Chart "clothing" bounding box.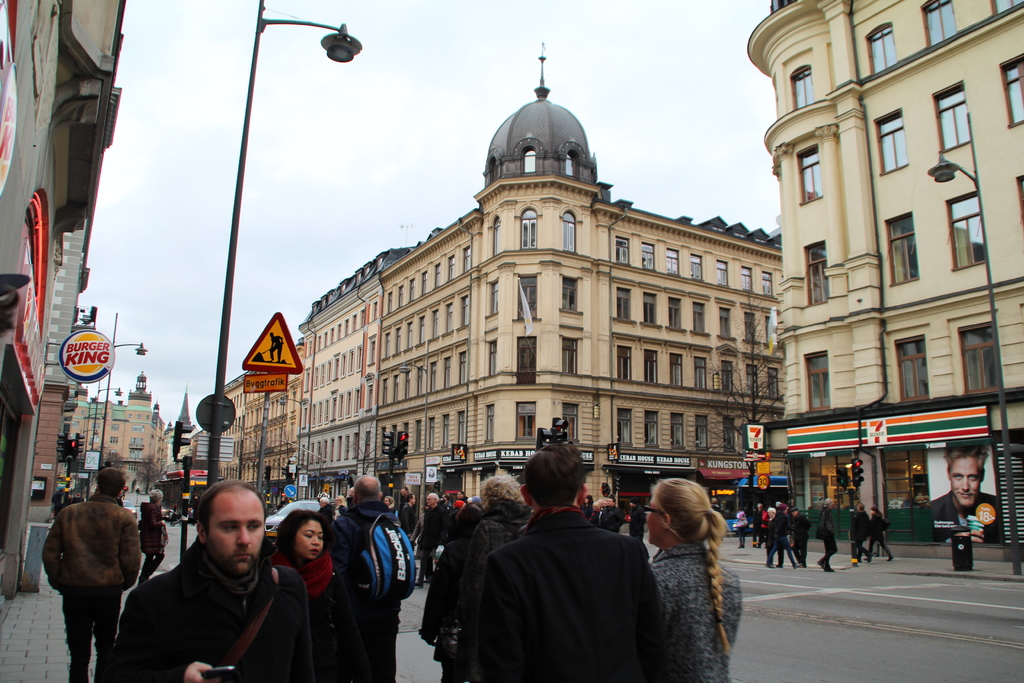
Charted: bbox=(817, 512, 843, 574).
